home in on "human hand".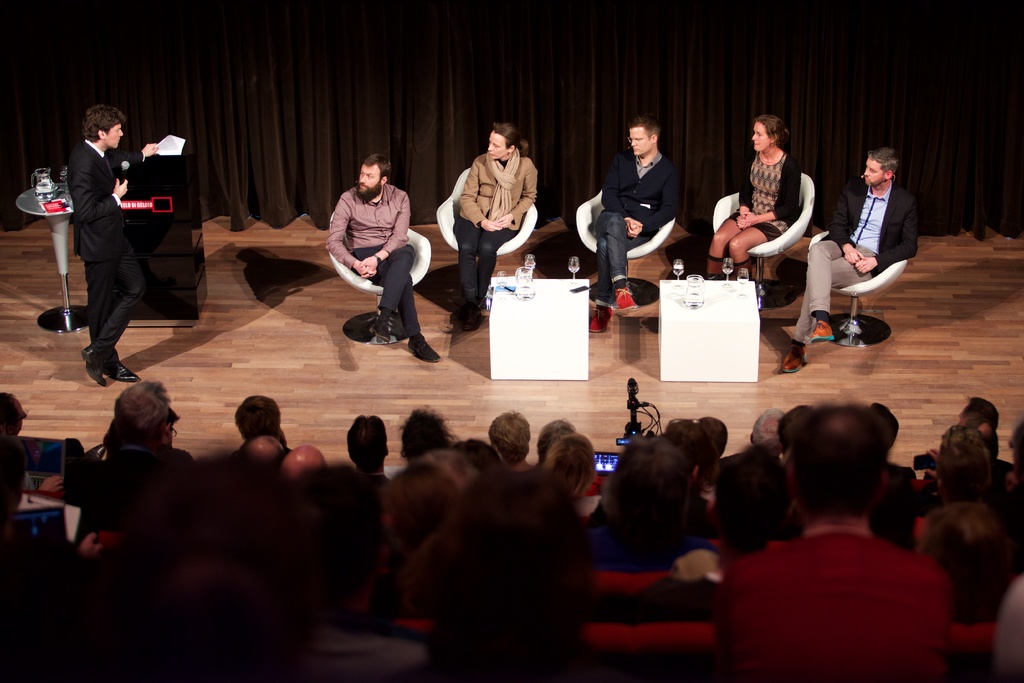
Homed in at l=38, t=475, r=64, b=493.
